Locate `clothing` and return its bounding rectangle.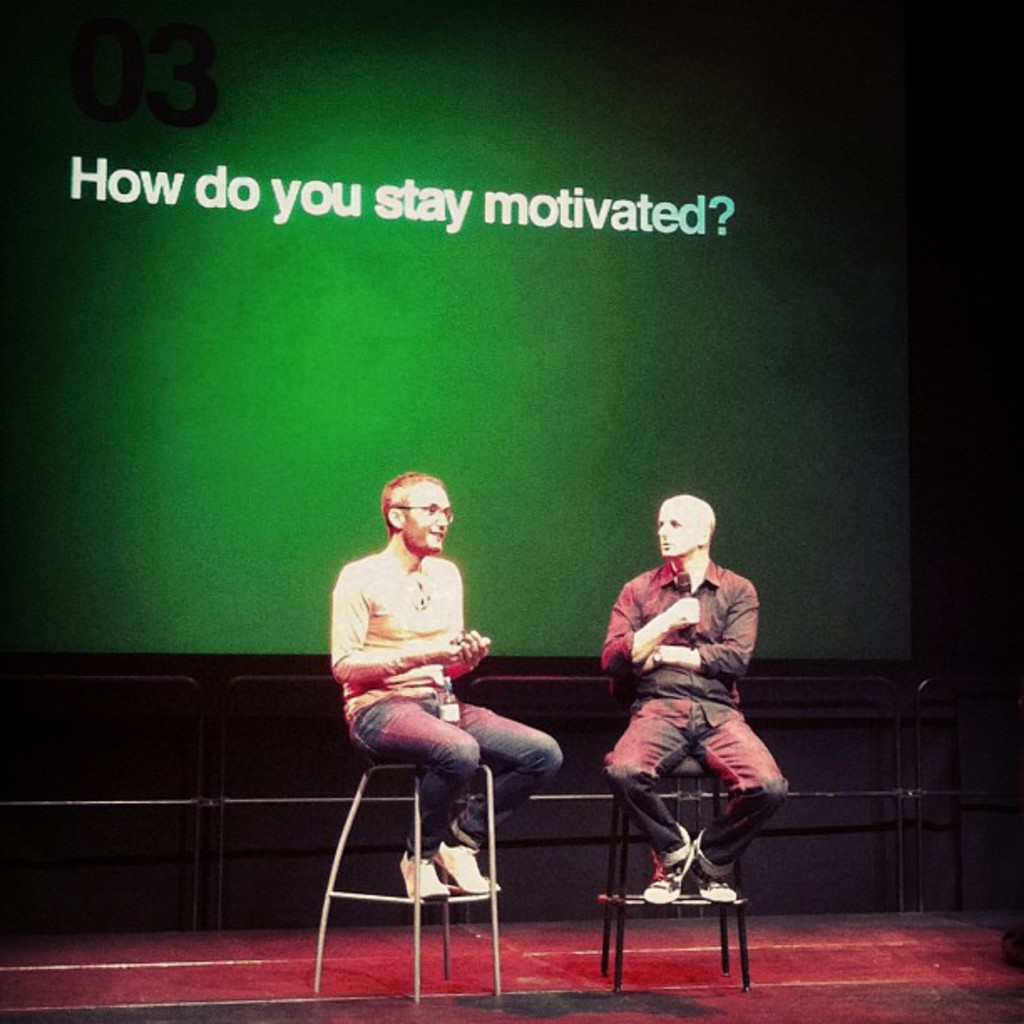
detection(346, 693, 579, 860).
